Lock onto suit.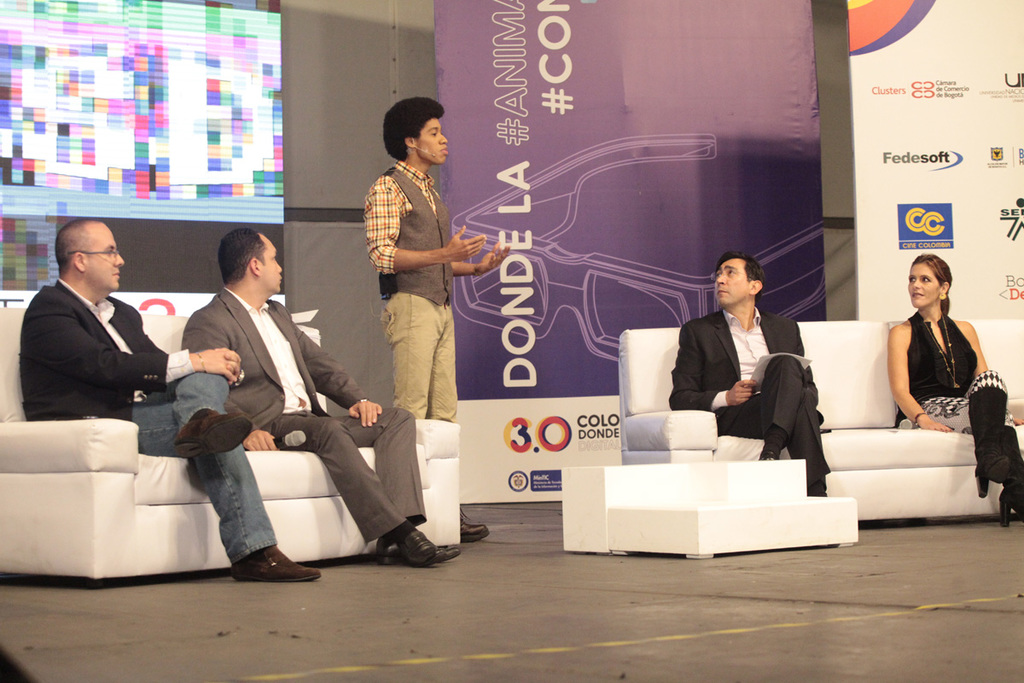
Locked: [left=178, top=289, right=428, bottom=544].
